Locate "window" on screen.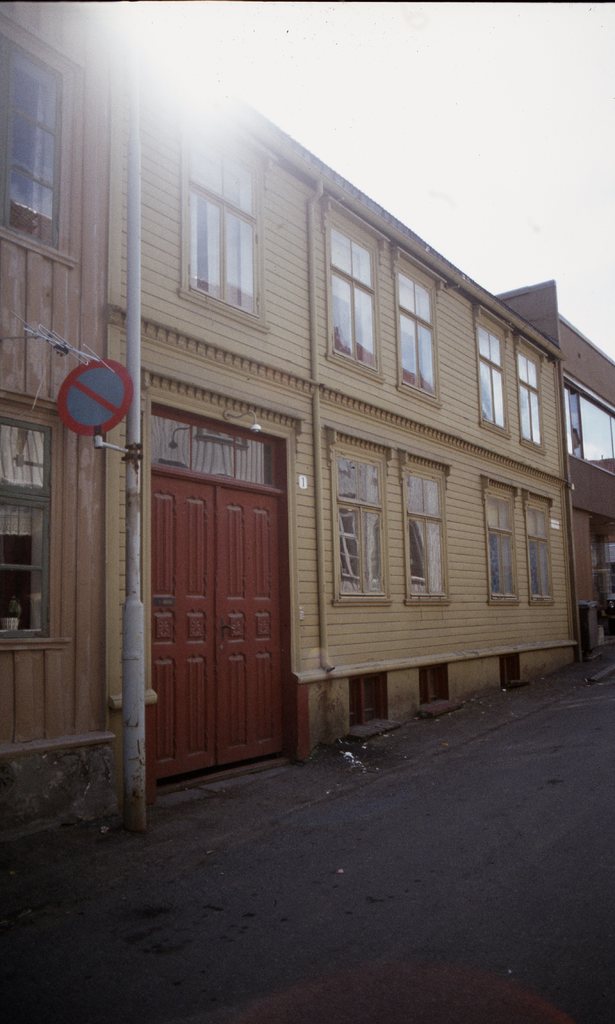
On screen at (520, 356, 543, 445).
